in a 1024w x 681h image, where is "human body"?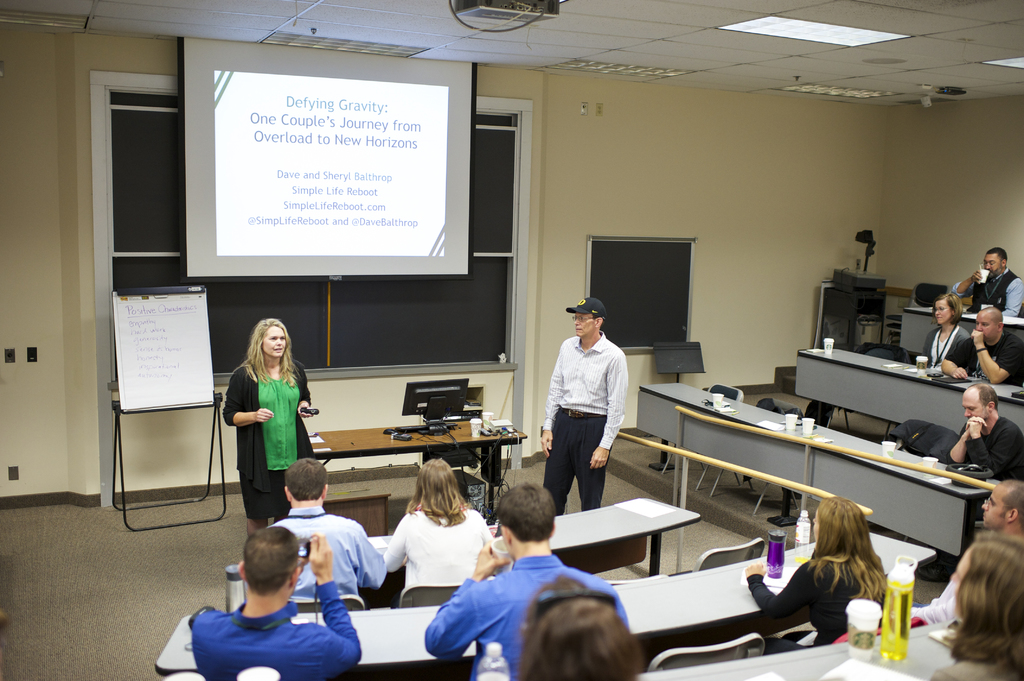
box(421, 478, 627, 677).
